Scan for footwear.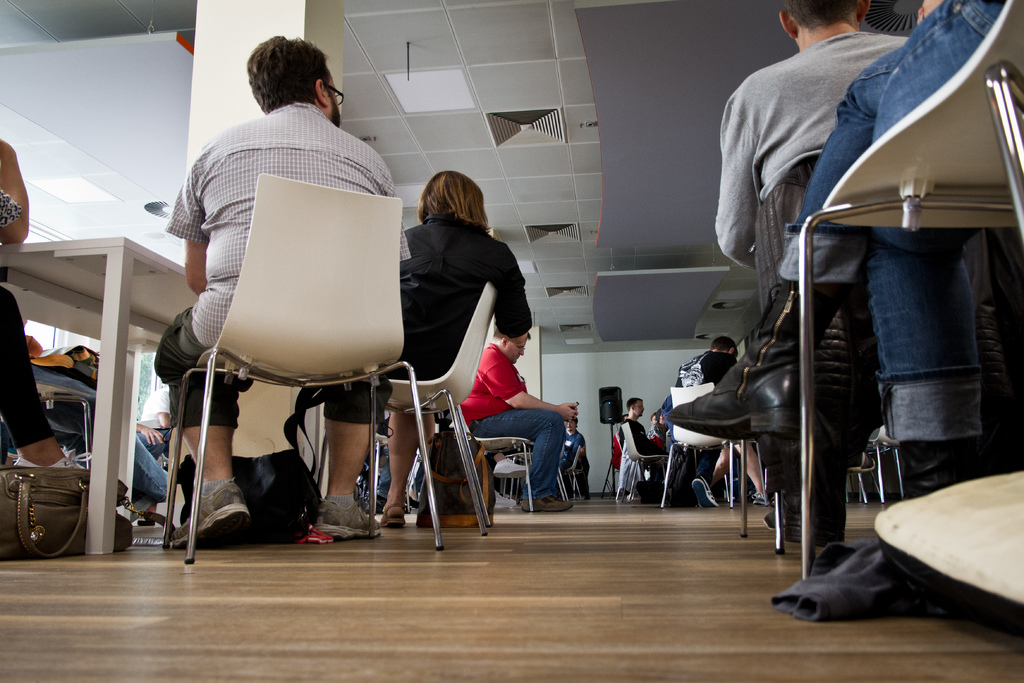
Scan result: [left=13, top=457, right=79, bottom=469].
